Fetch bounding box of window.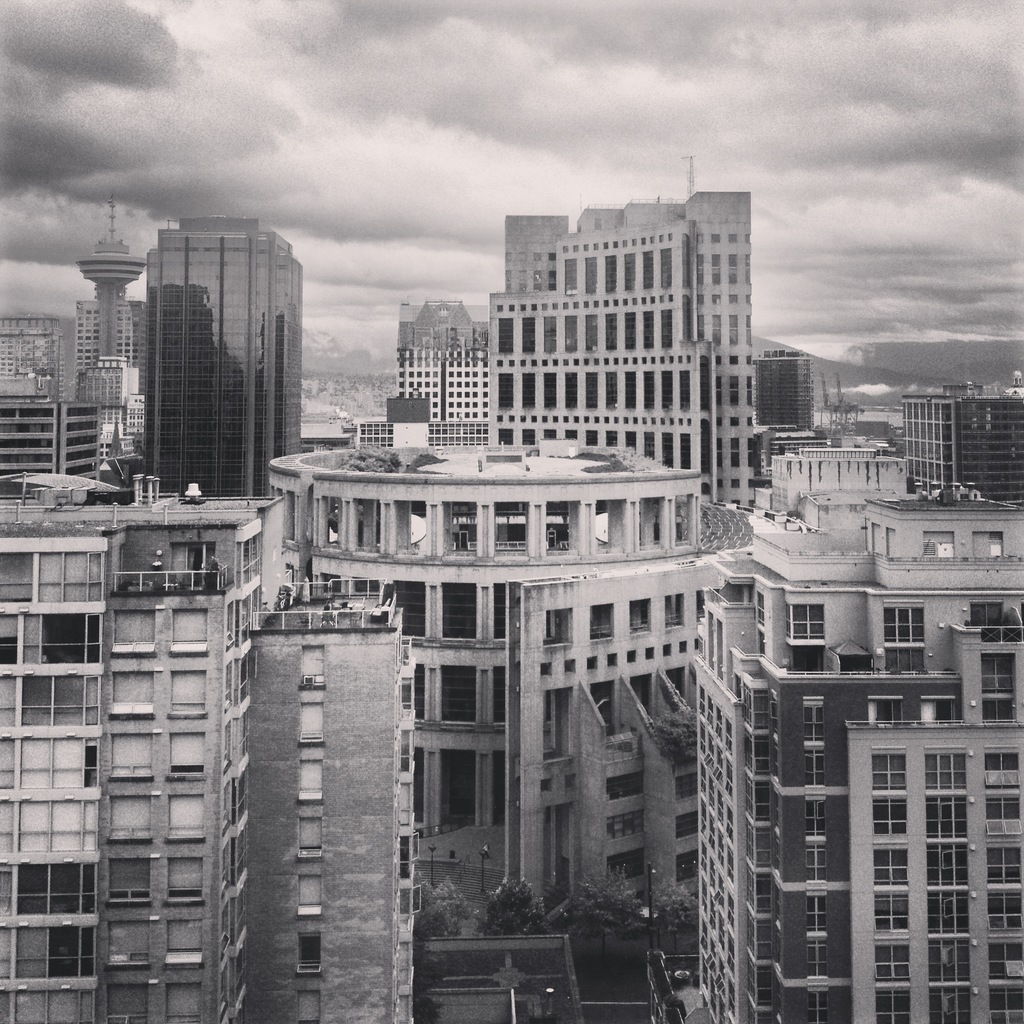
Bbox: detection(559, 372, 580, 412).
